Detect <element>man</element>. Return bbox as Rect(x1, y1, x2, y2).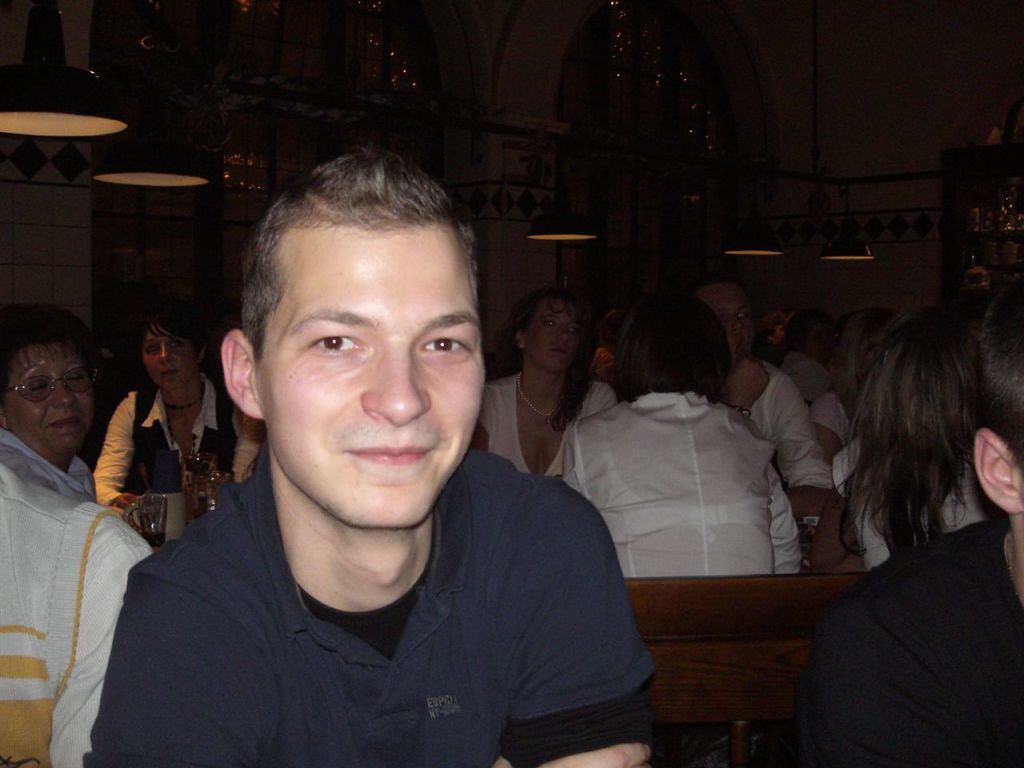
Rect(786, 270, 1023, 767).
